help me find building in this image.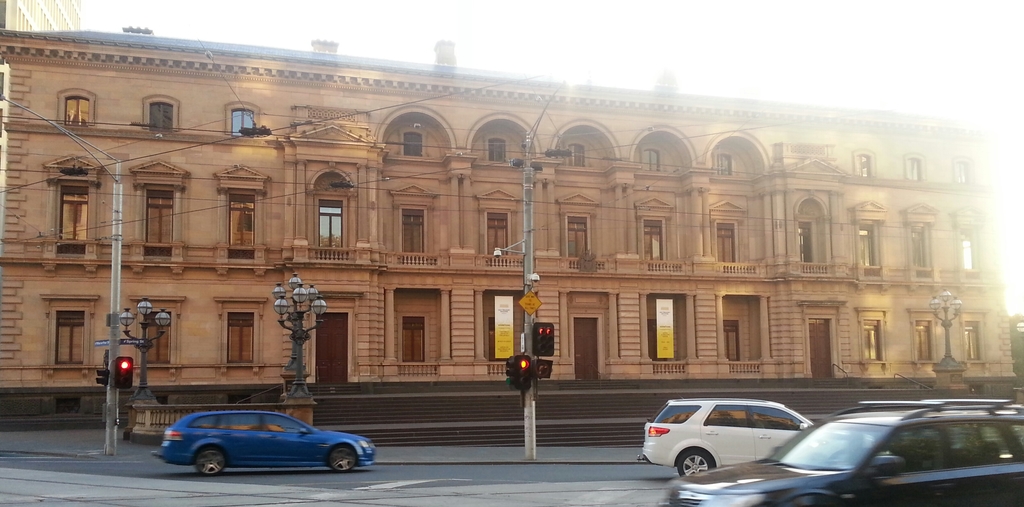
Found it: 0,24,1018,449.
